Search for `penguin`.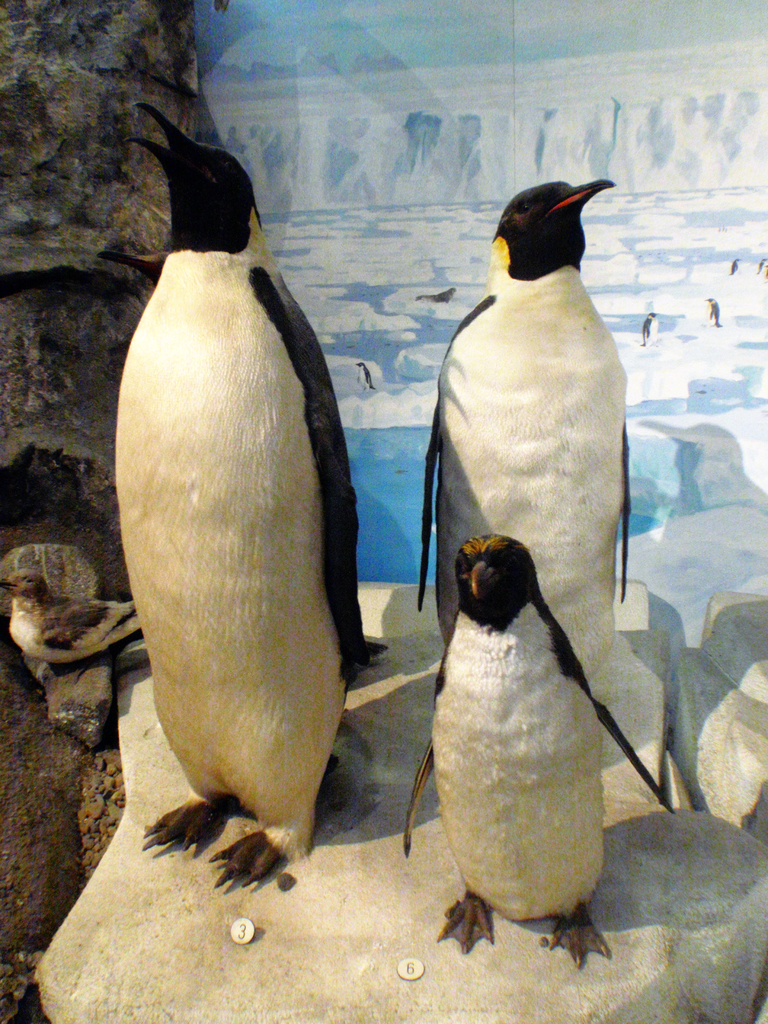
Found at x1=704 y1=297 x2=720 y2=326.
